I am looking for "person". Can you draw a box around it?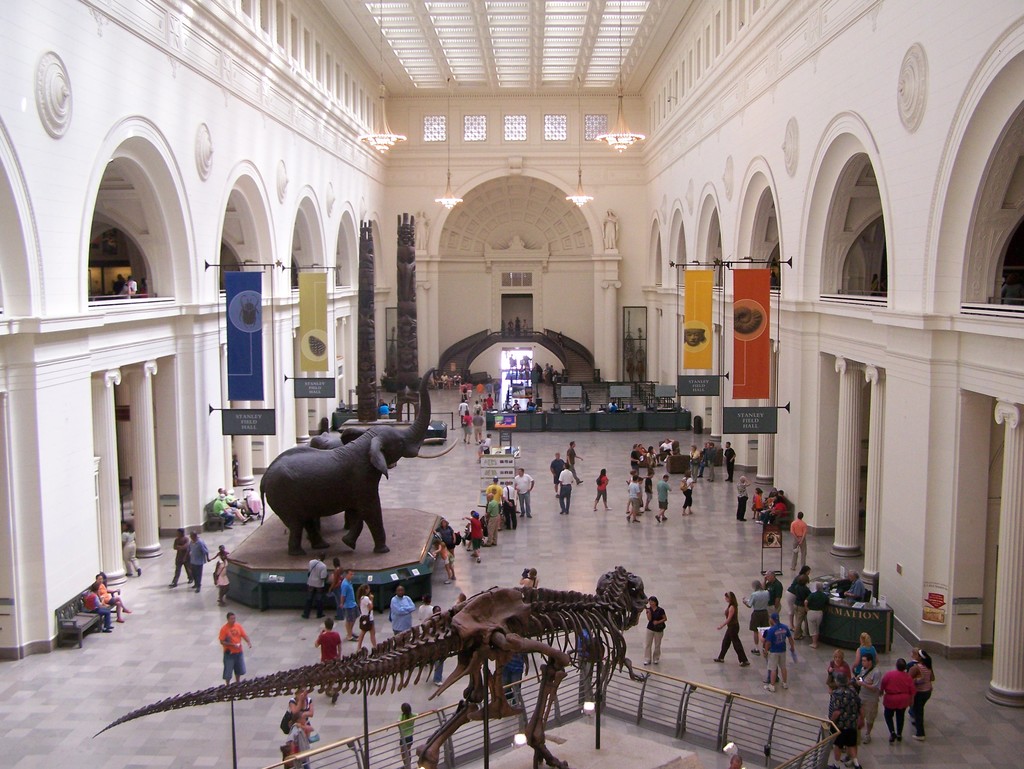
Sure, the bounding box is detection(378, 399, 390, 420).
